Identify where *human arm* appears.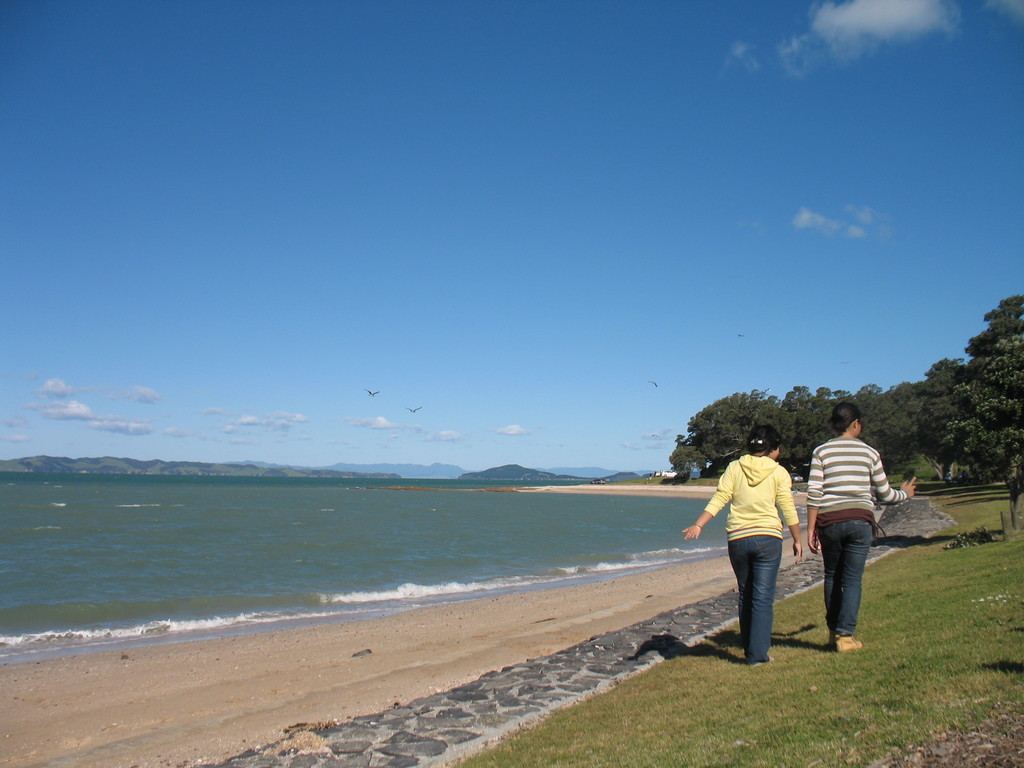
Appears at [682, 463, 740, 540].
